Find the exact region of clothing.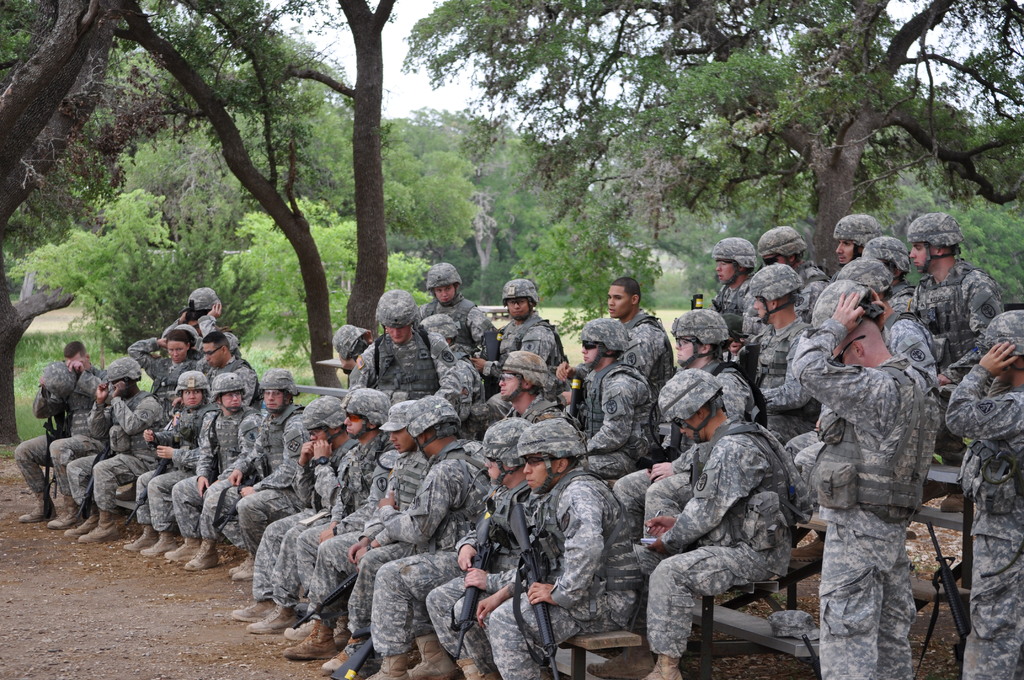
Exact region: {"x1": 768, "y1": 314, "x2": 944, "y2": 679}.
